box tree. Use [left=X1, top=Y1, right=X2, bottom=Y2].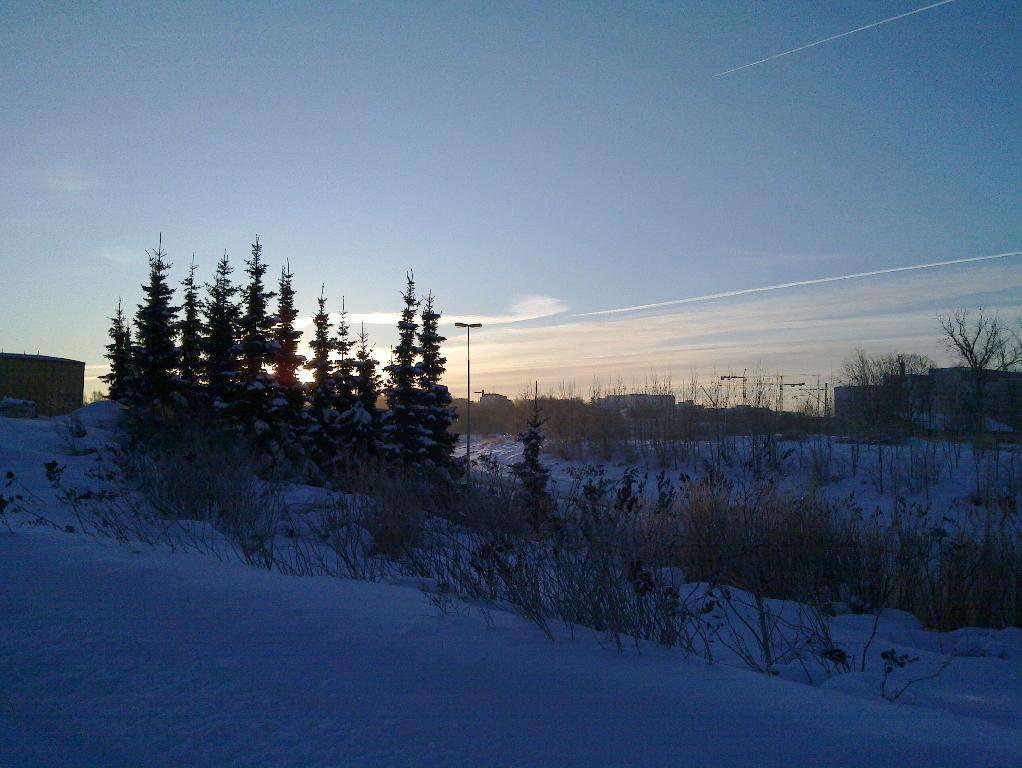
[left=372, top=256, right=453, bottom=478].
